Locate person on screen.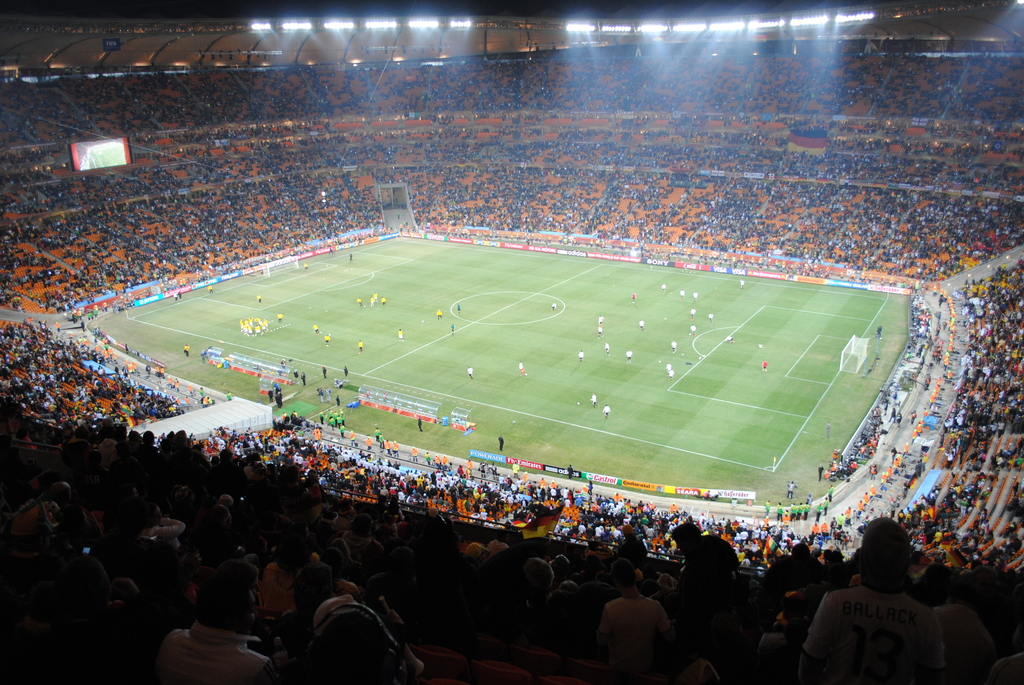
On screen at bbox=(690, 324, 697, 336).
